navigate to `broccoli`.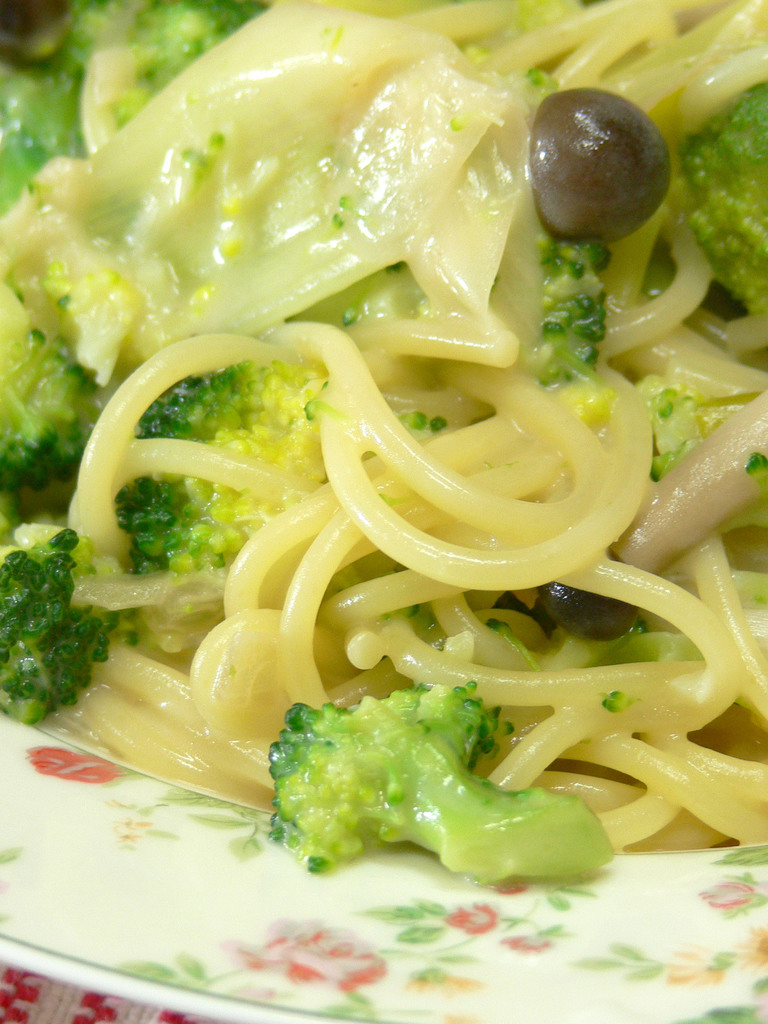
Navigation target: Rect(683, 85, 767, 316).
